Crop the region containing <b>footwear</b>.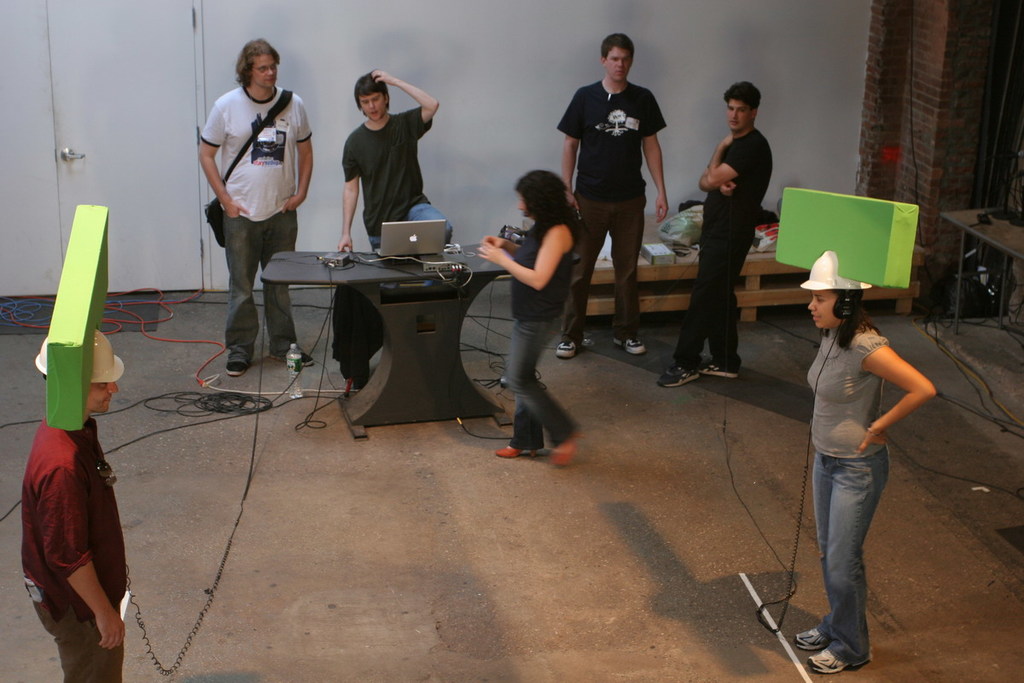
Crop region: [224,364,247,378].
